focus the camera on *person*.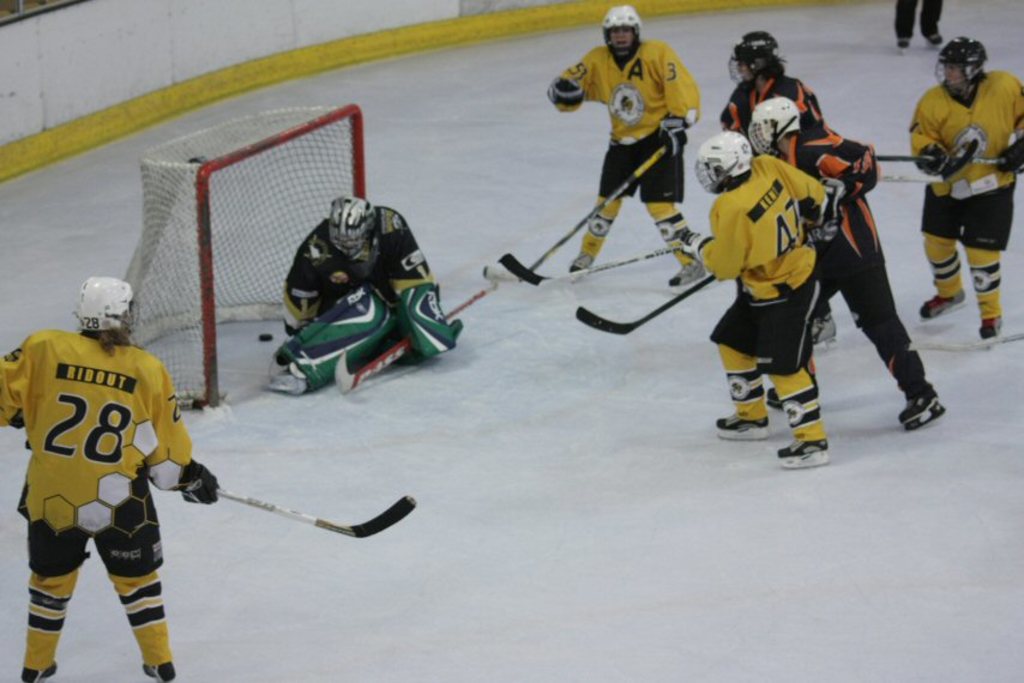
Focus region: box(11, 258, 200, 667).
